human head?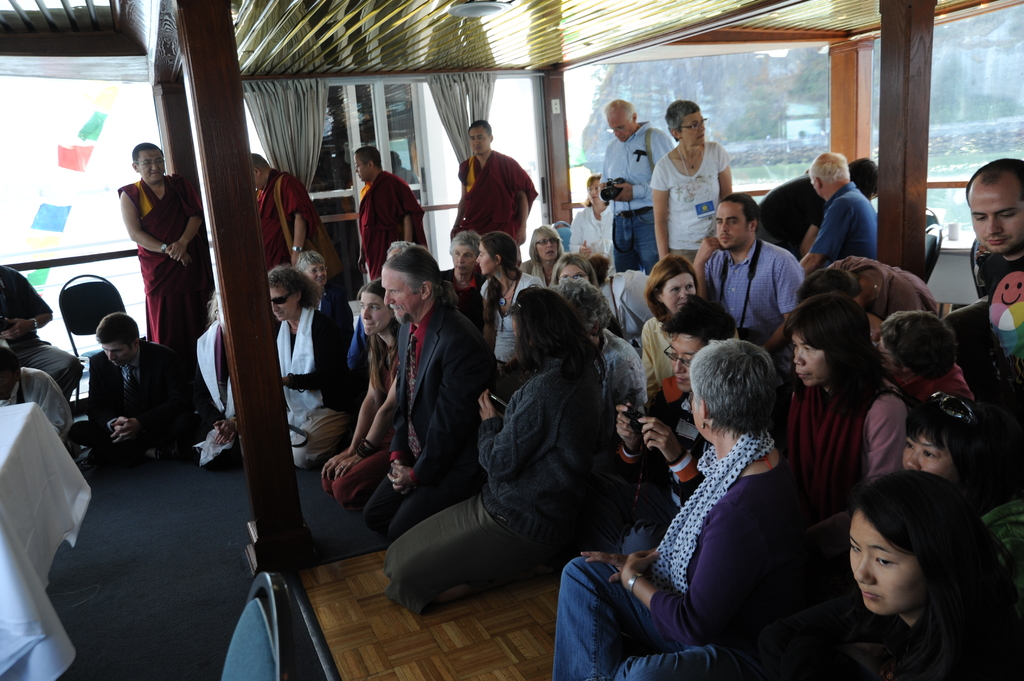
(left=99, top=305, right=143, bottom=368)
